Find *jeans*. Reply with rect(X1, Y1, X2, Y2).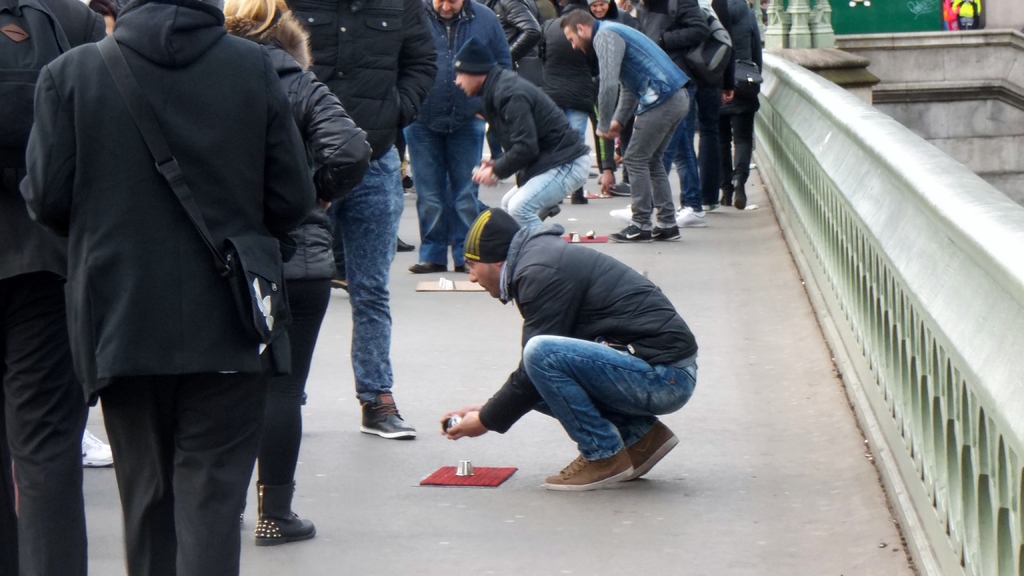
rect(504, 154, 591, 228).
